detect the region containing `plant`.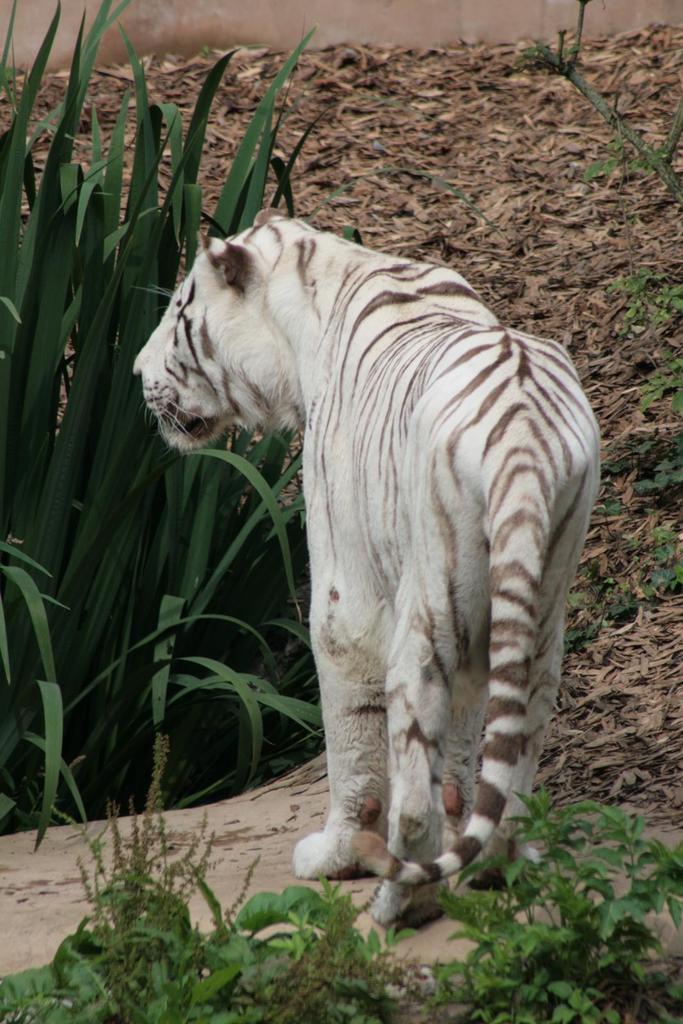
select_region(610, 264, 682, 435).
